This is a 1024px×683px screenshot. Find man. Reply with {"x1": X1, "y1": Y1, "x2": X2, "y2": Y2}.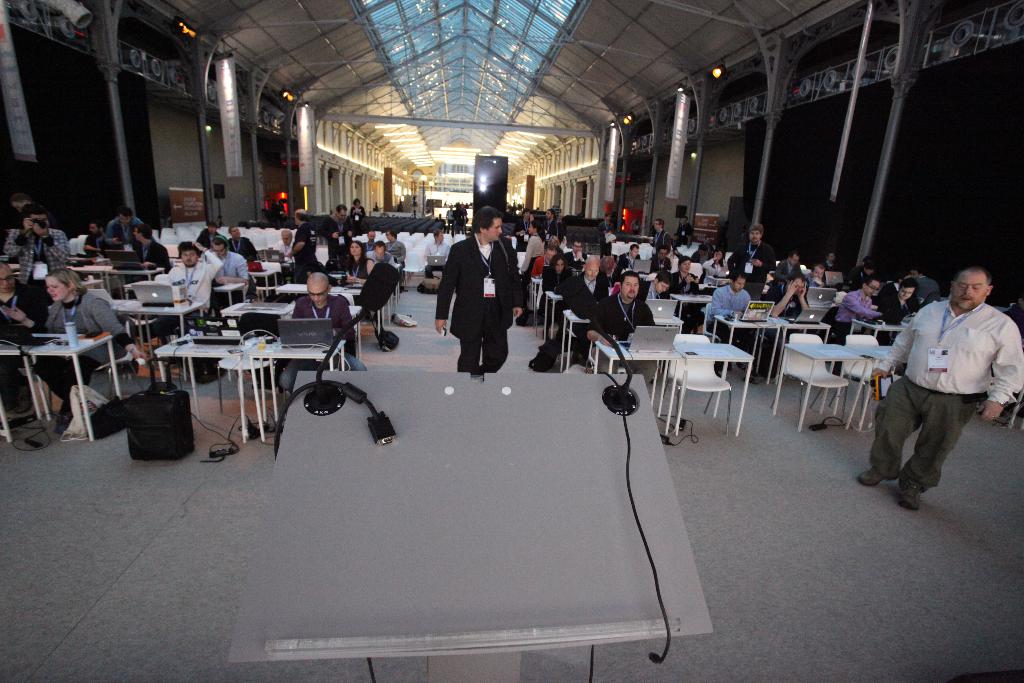
{"x1": 508, "y1": 206, "x2": 536, "y2": 251}.
